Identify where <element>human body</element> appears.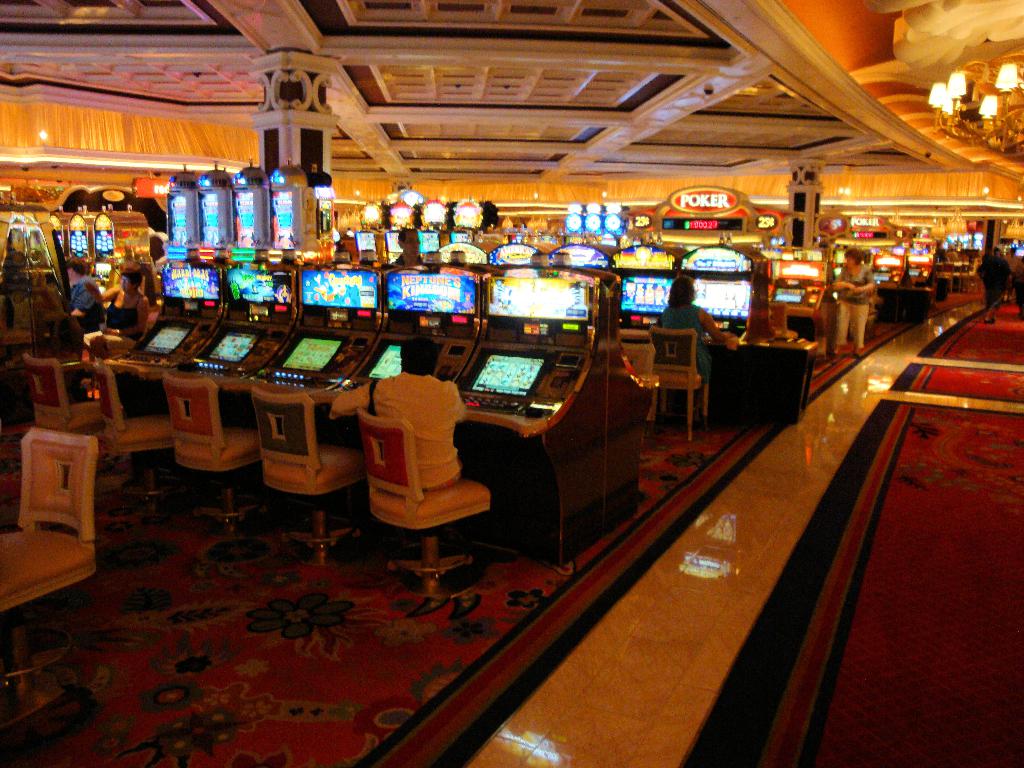
Appears at 659,304,727,436.
